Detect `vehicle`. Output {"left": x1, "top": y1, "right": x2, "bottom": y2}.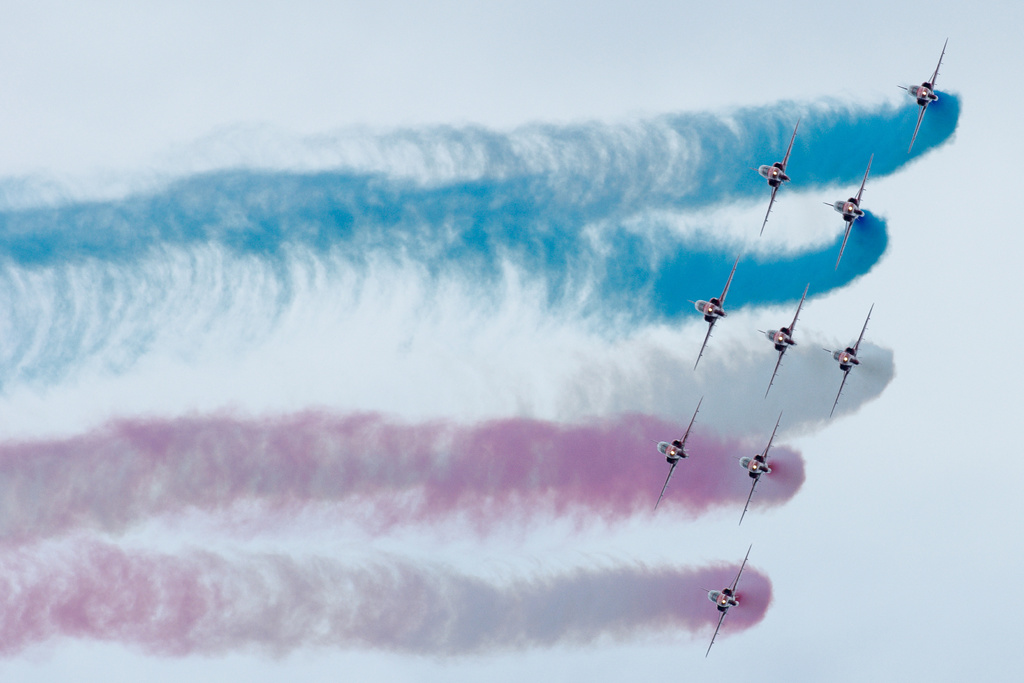
{"left": 817, "top": 165, "right": 871, "bottom": 255}.
